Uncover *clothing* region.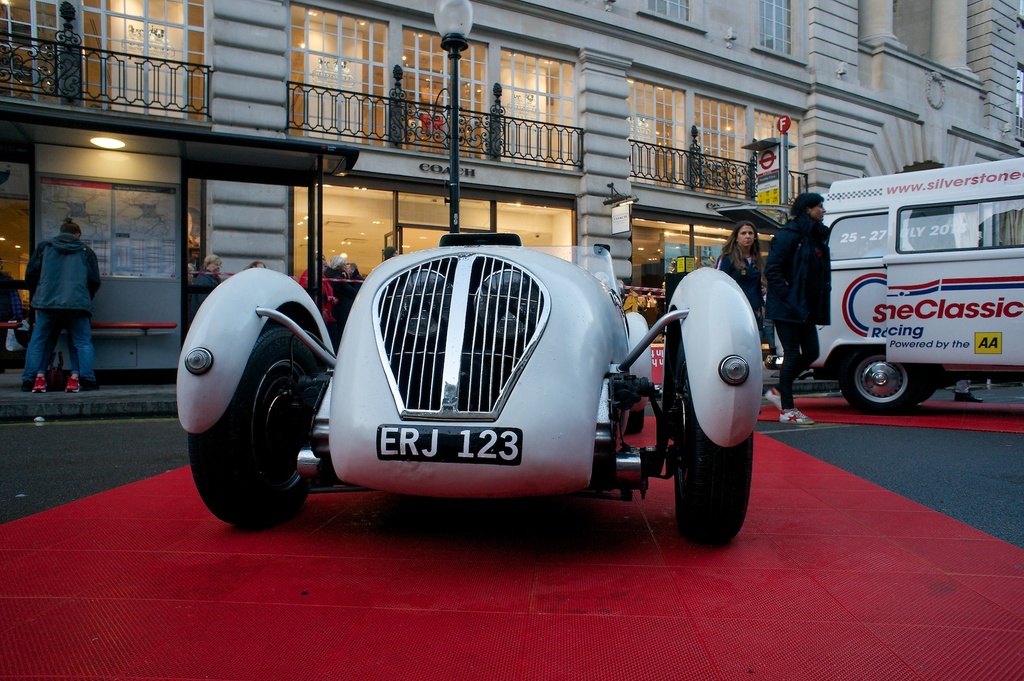
Uncovered: rect(2, 275, 20, 354).
